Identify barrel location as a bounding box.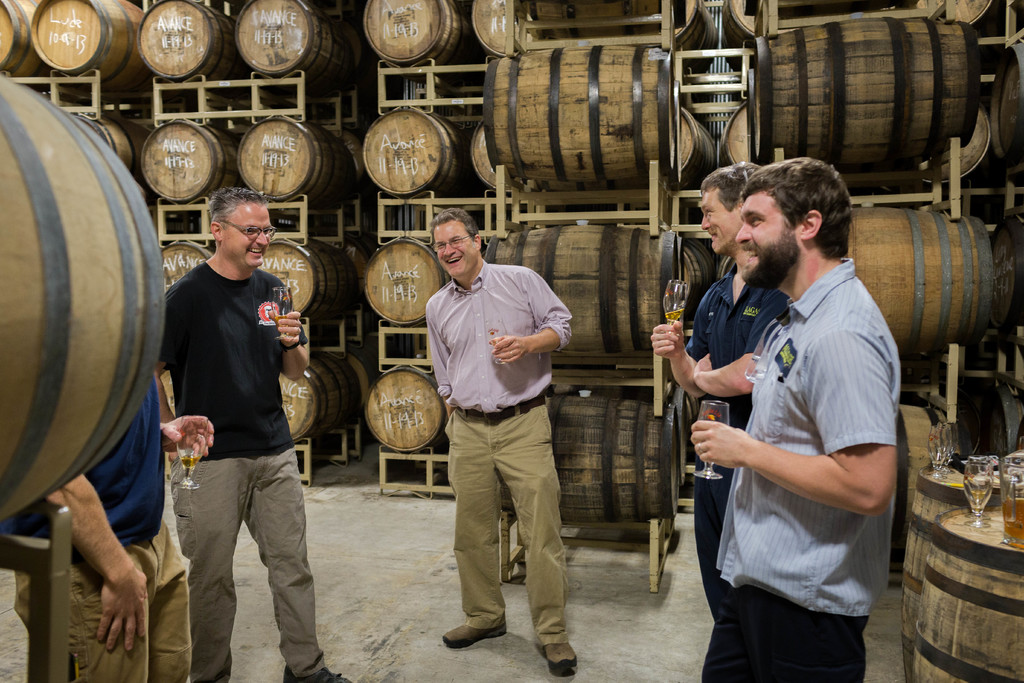
0, 67, 168, 522.
